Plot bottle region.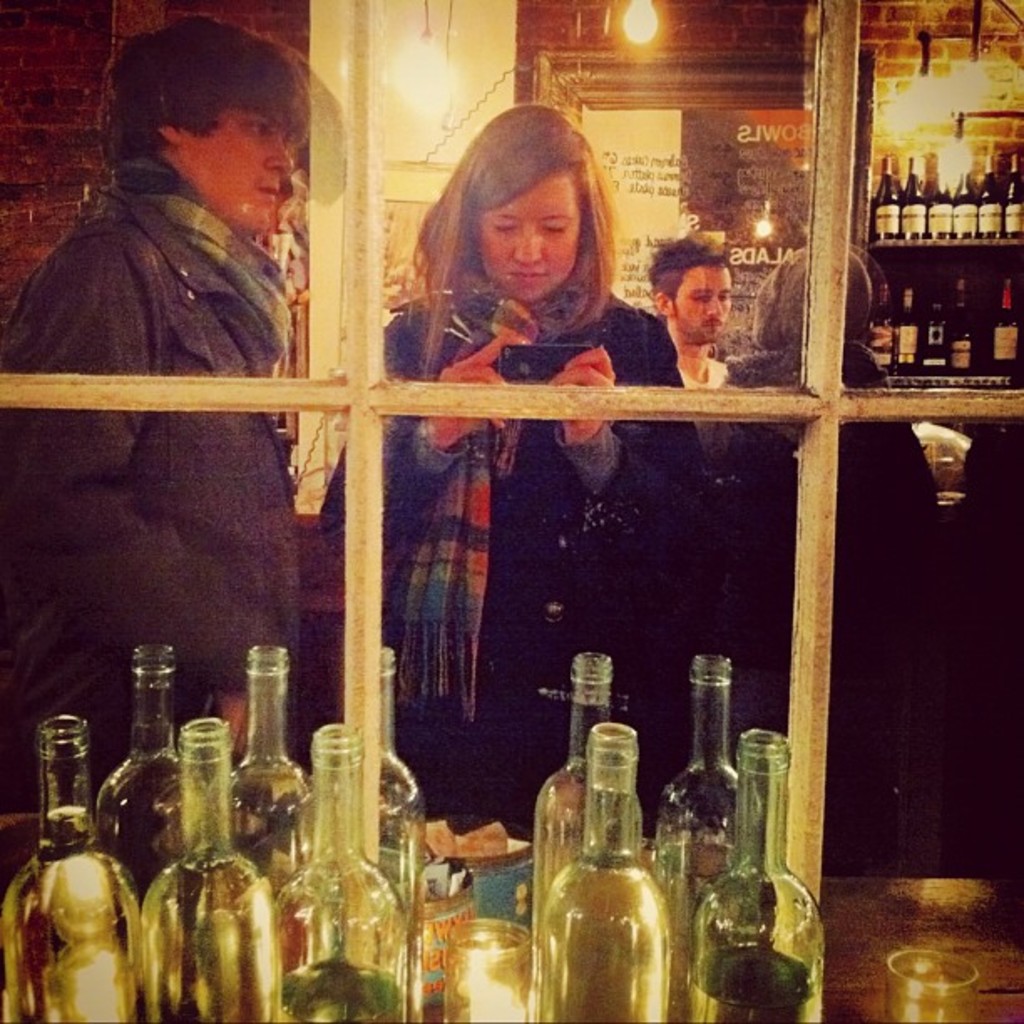
Plotted at x1=2 y1=721 x2=142 y2=1022.
